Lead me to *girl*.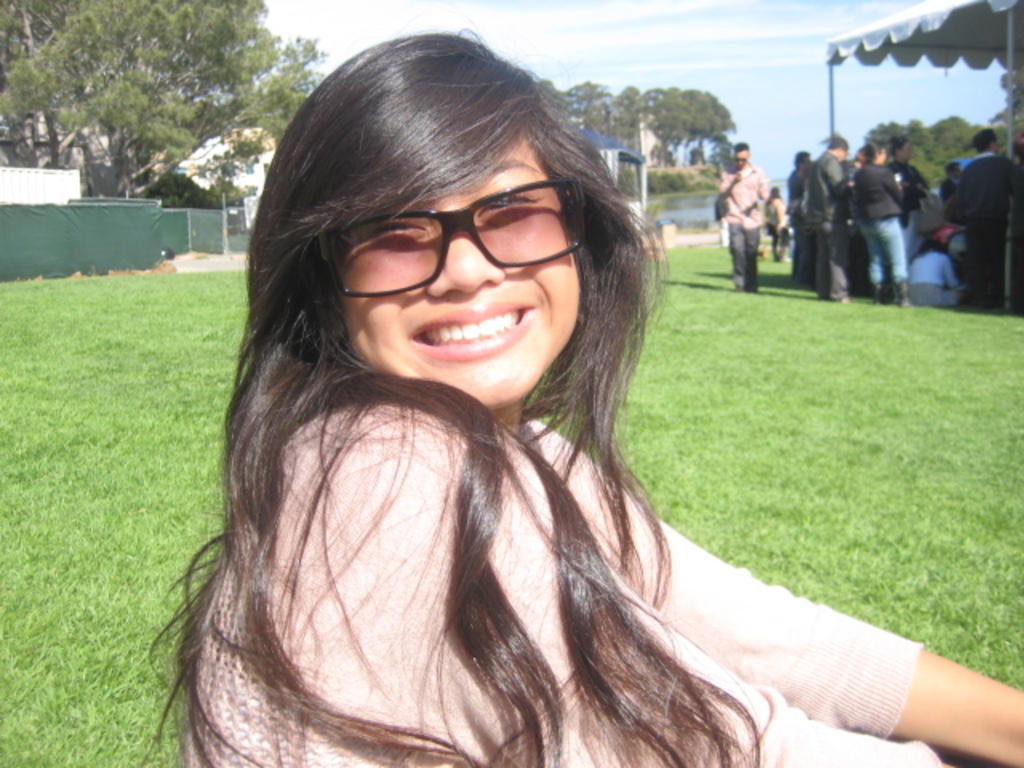
Lead to 144, 26, 1022, 766.
